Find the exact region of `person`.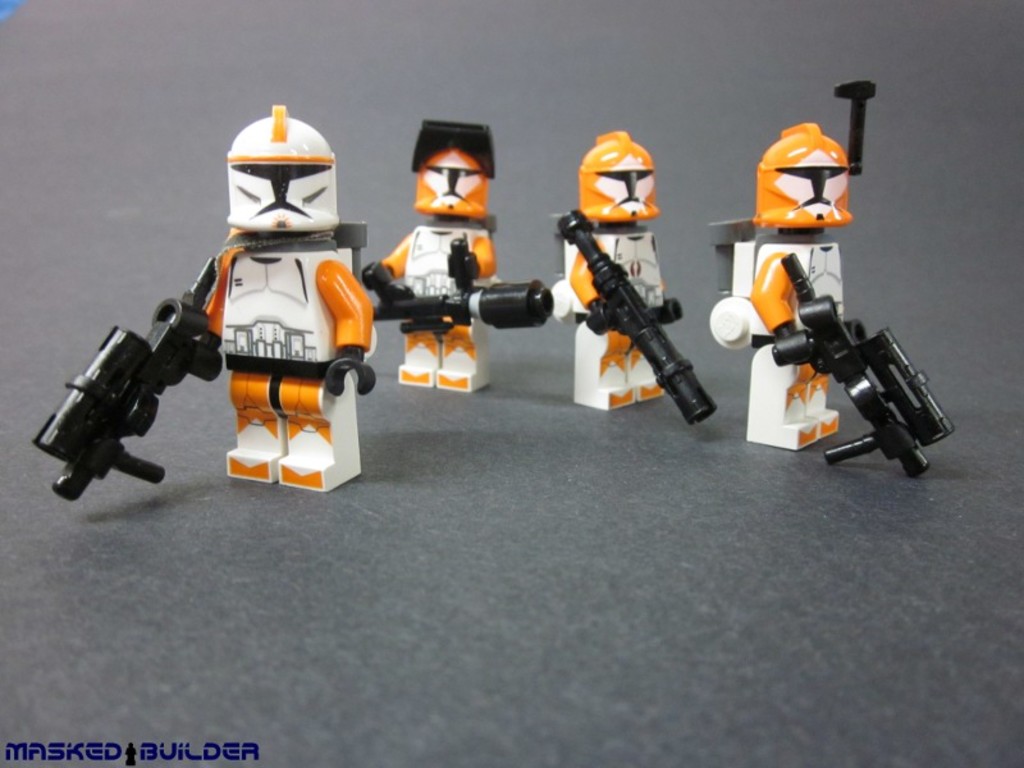
Exact region: select_region(548, 131, 672, 412).
